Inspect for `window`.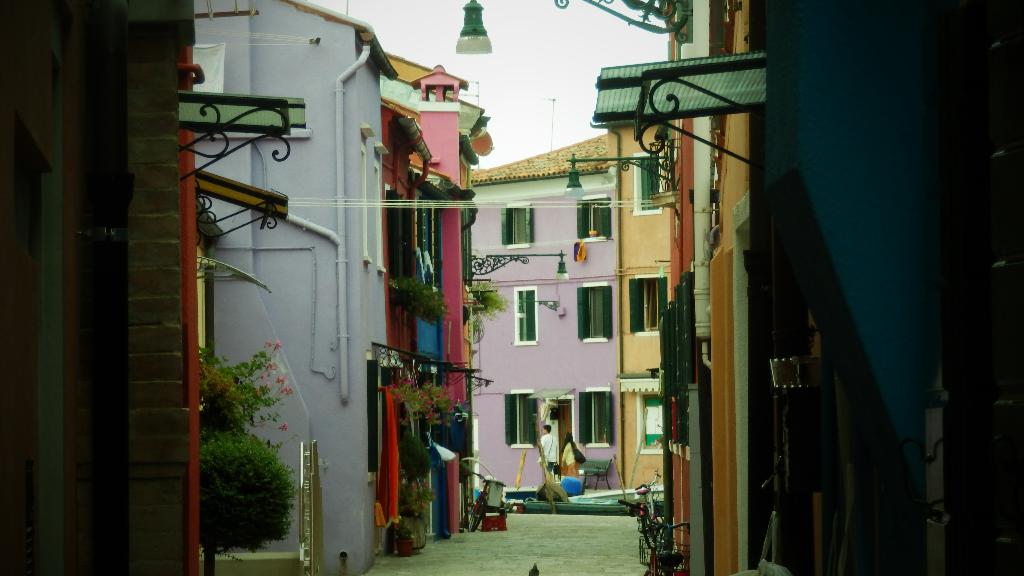
Inspection: (577, 391, 615, 442).
